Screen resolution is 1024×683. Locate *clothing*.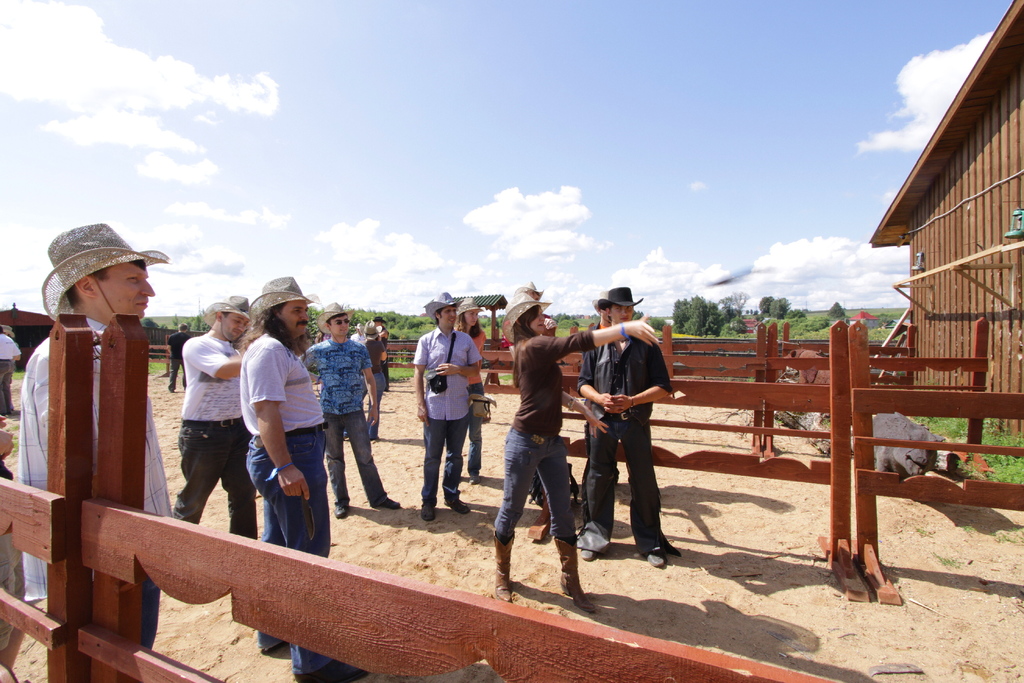
584:320:610:523.
